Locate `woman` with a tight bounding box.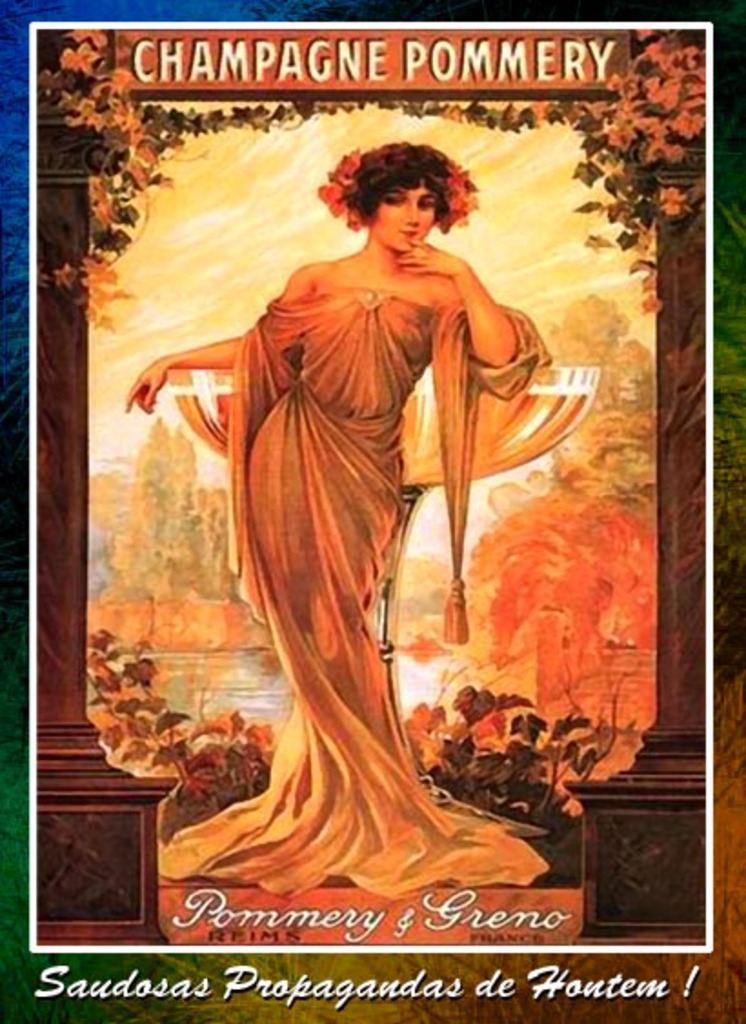
109:84:646:888.
